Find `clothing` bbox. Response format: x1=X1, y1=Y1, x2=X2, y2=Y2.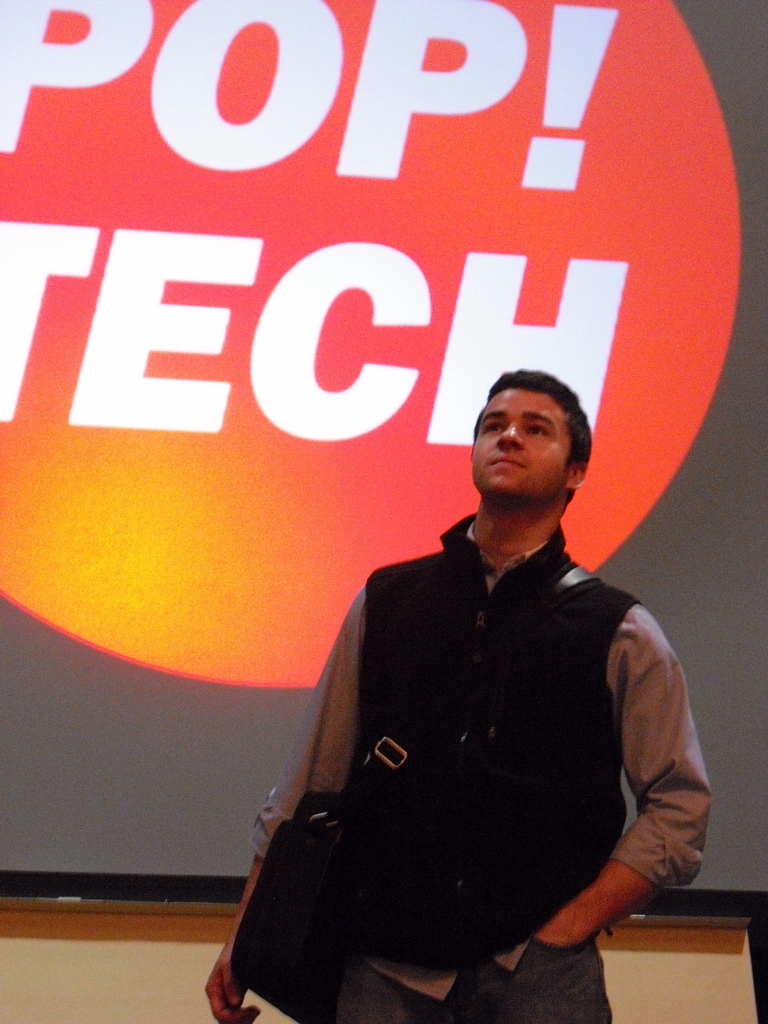
x1=243, y1=474, x2=705, y2=1009.
